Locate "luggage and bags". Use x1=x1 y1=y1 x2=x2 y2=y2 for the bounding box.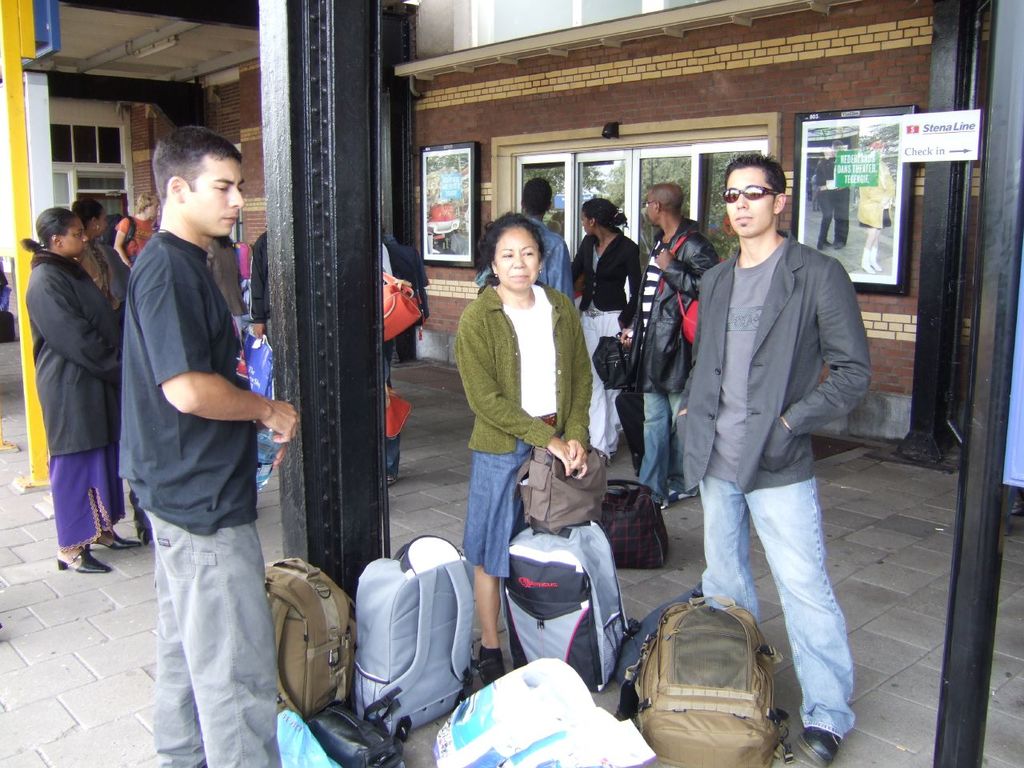
x1=613 y1=591 x2=789 y2=767.
